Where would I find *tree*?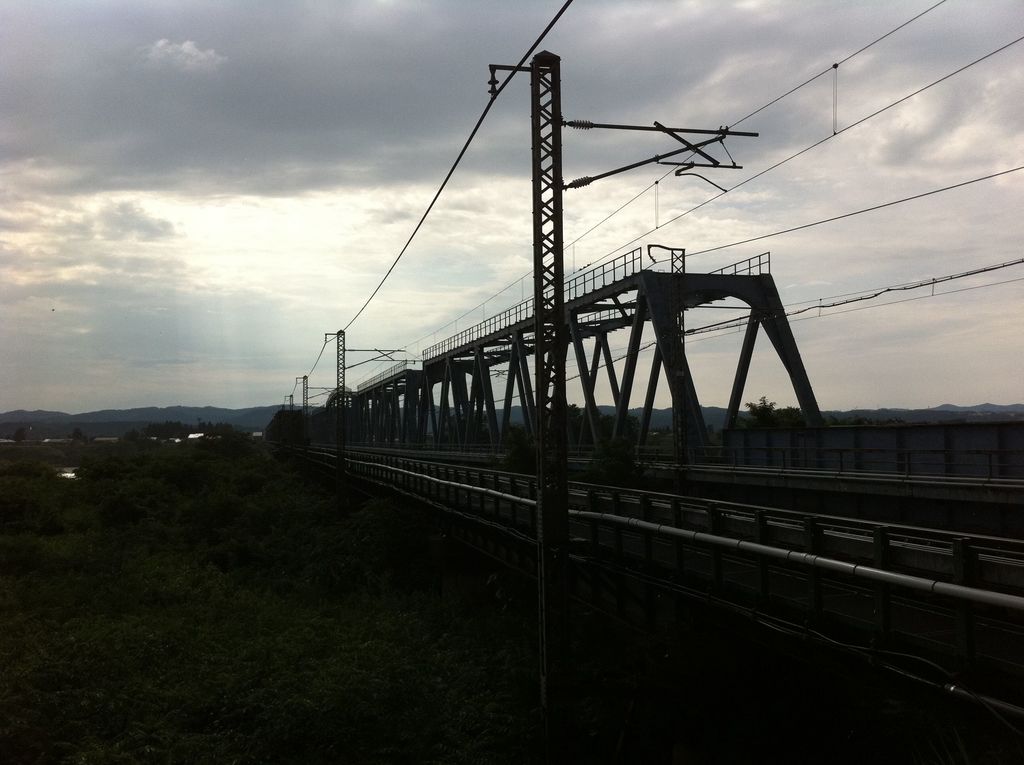
At bbox=(438, 412, 495, 443).
